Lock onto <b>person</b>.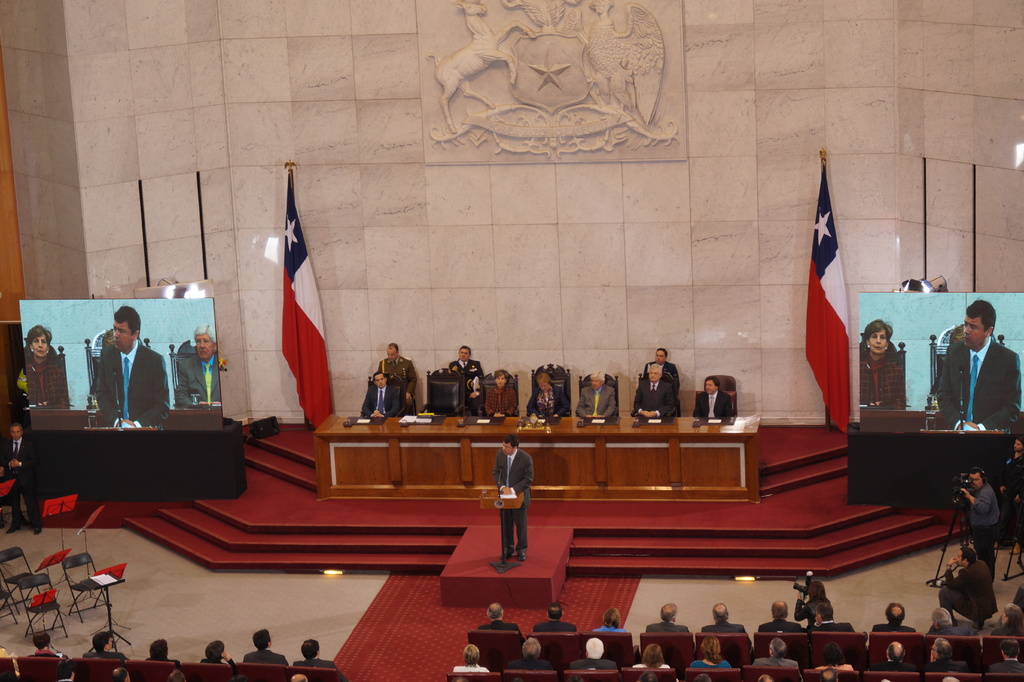
Locked: {"x1": 445, "y1": 339, "x2": 493, "y2": 412}.
